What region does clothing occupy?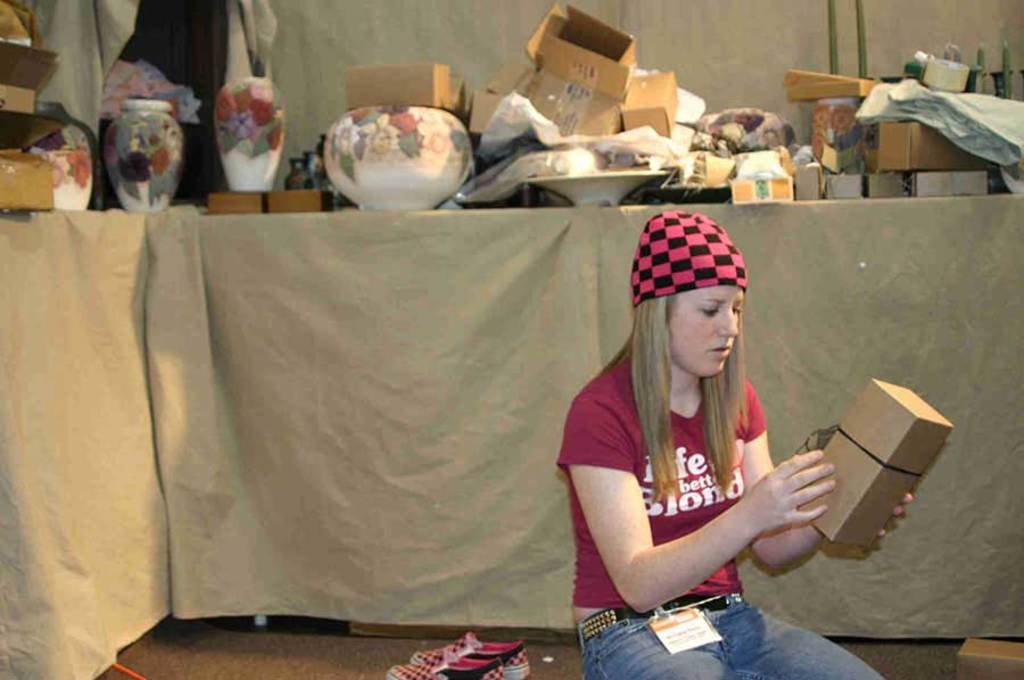
<bbox>565, 356, 887, 679</bbox>.
